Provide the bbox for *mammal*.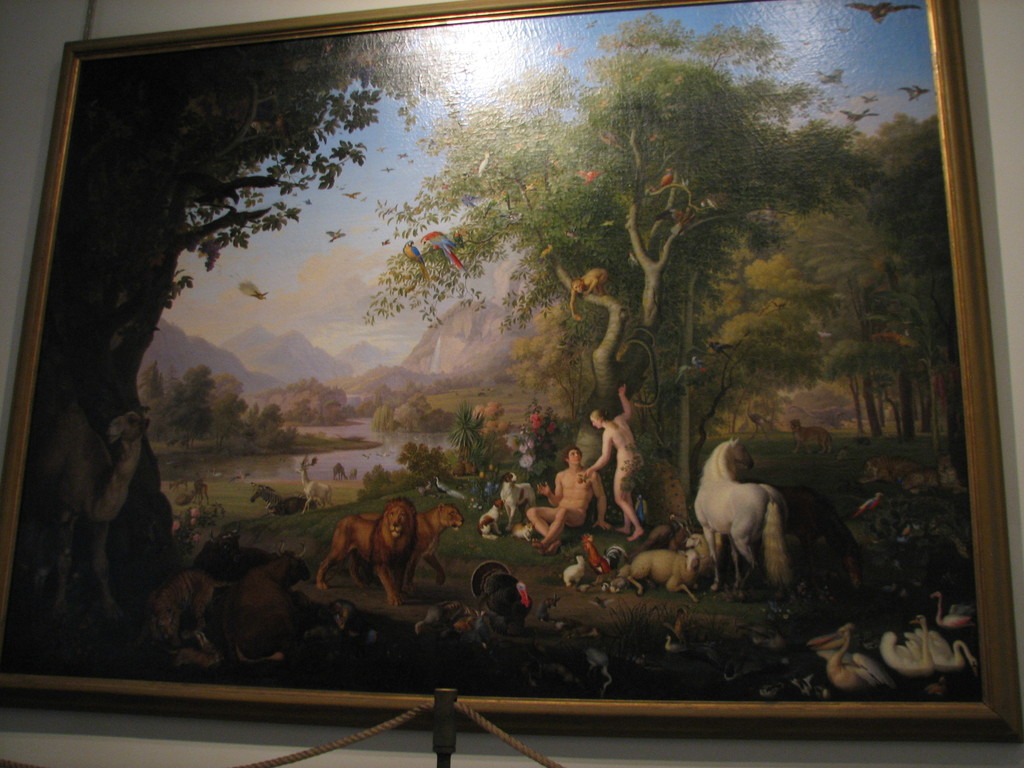
{"left": 247, "top": 480, "right": 324, "bottom": 517}.
